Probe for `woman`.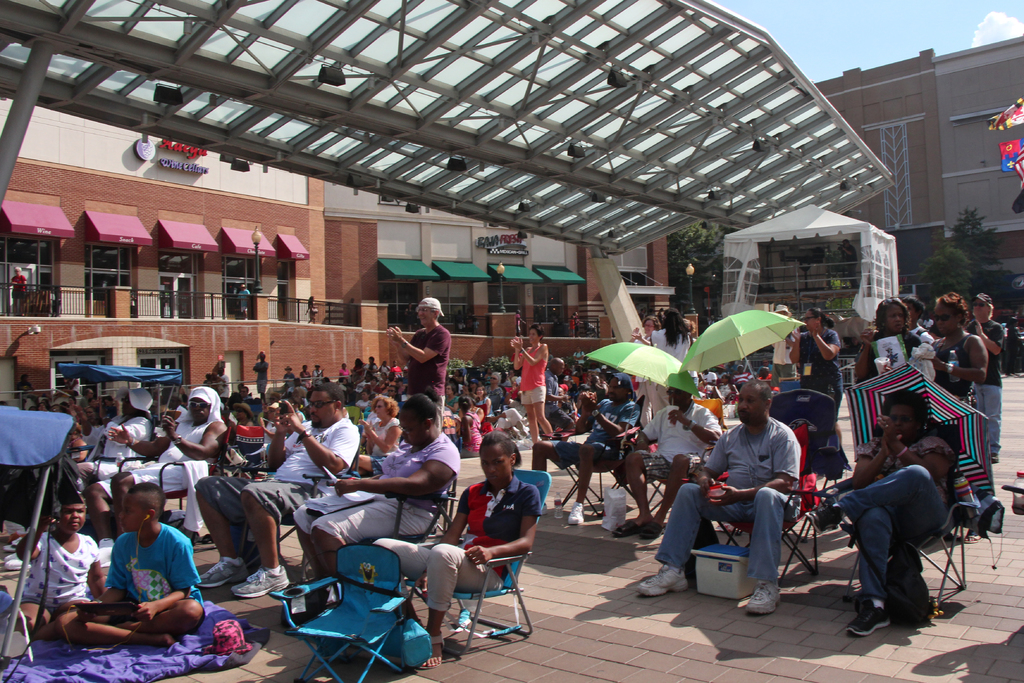
Probe result: box(488, 368, 505, 425).
